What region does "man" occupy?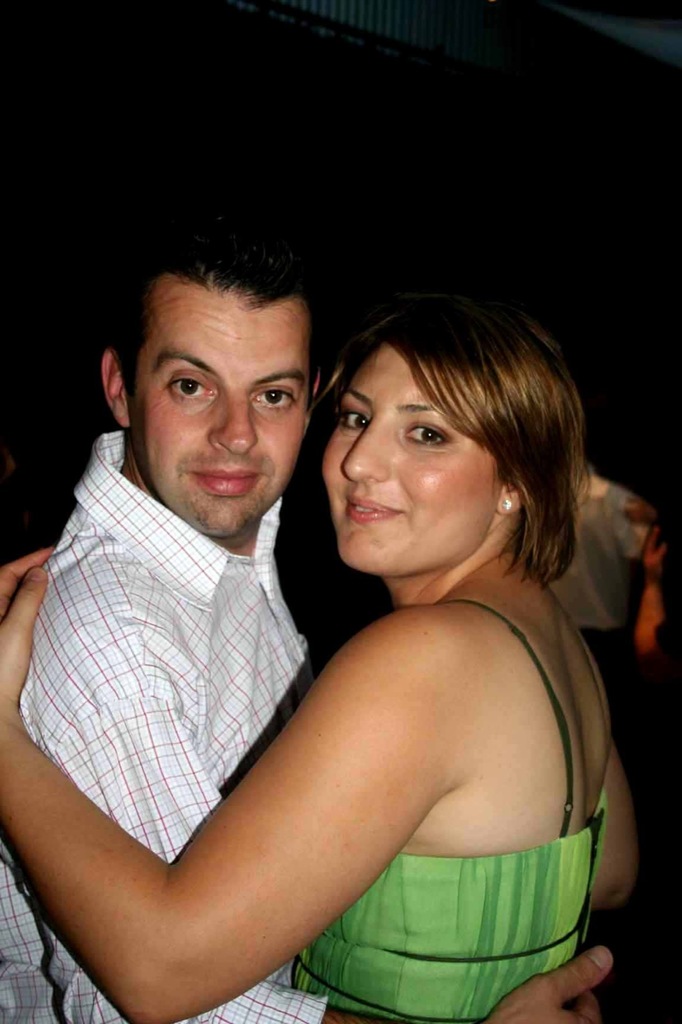
rect(21, 211, 489, 1007).
